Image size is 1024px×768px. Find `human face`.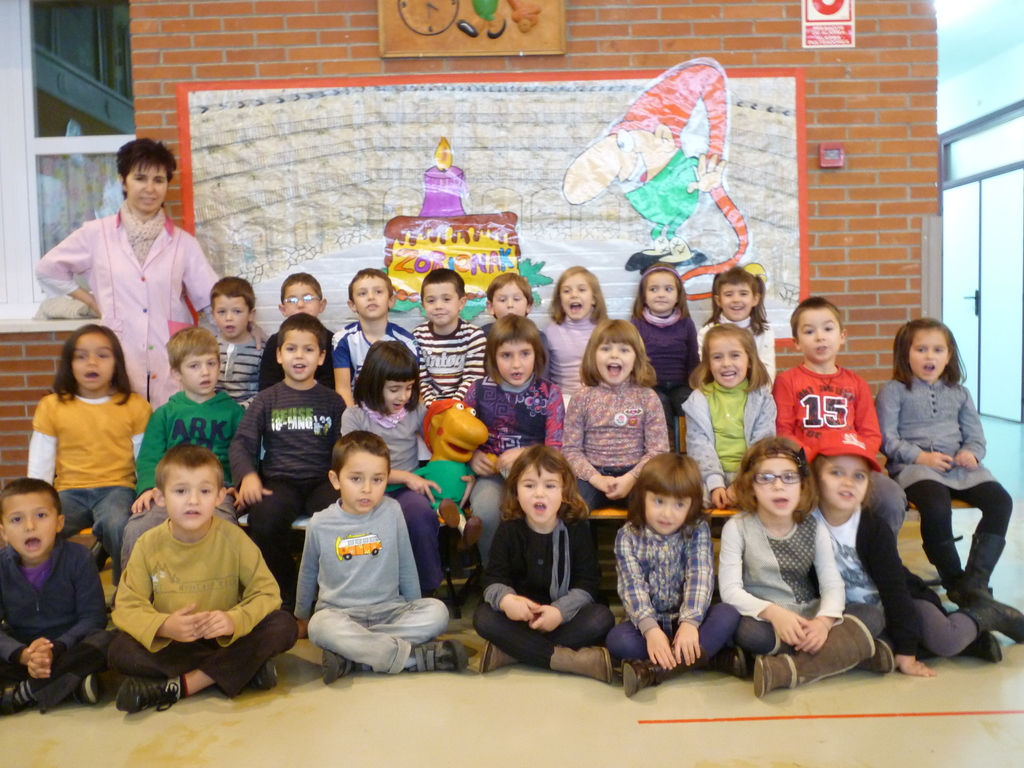
detection(351, 275, 388, 321).
